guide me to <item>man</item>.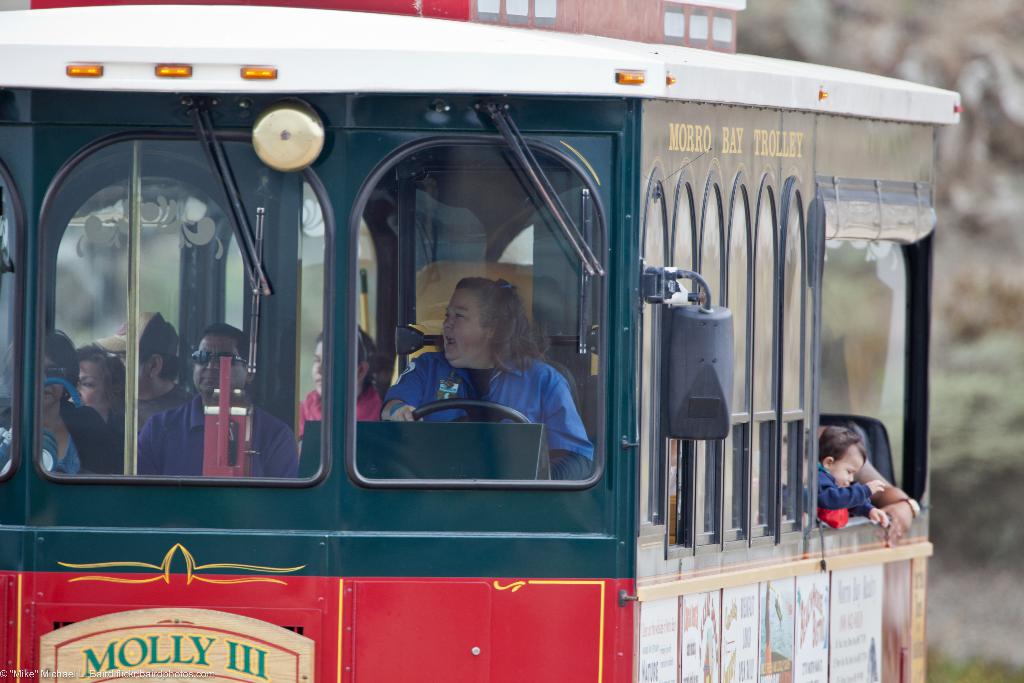
Guidance: pyautogui.locateOnScreen(97, 313, 194, 437).
